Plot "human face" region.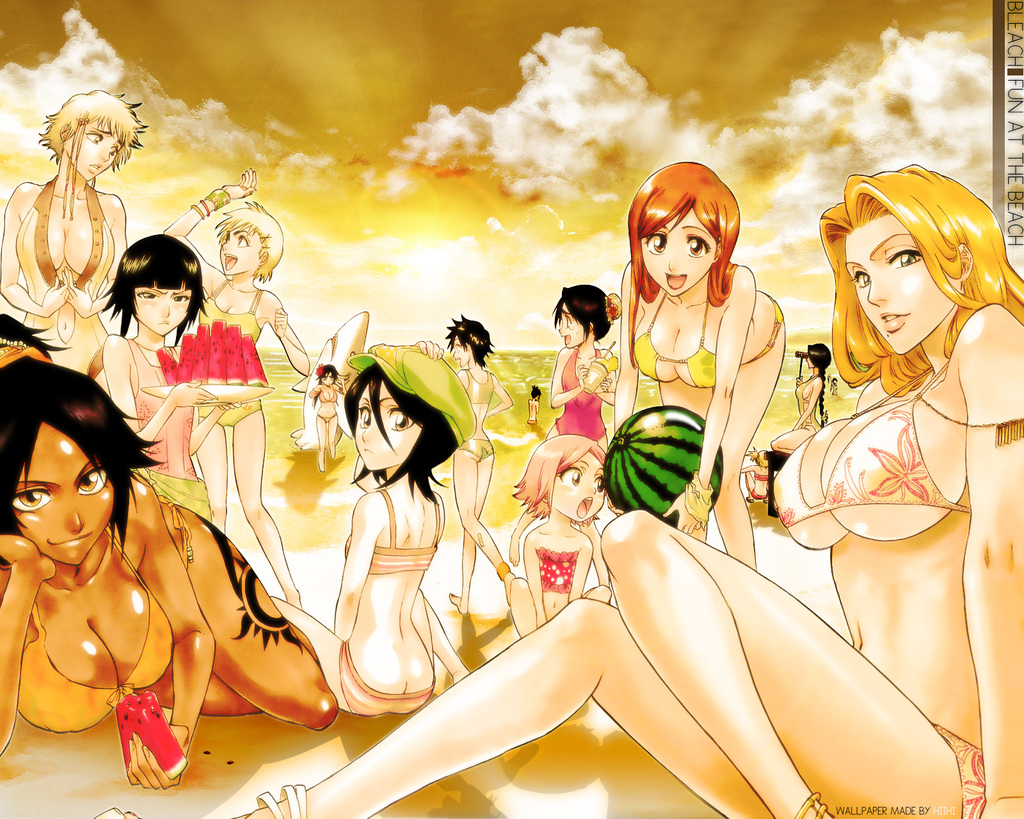
Plotted at box=[218, 224, 260, 278].
